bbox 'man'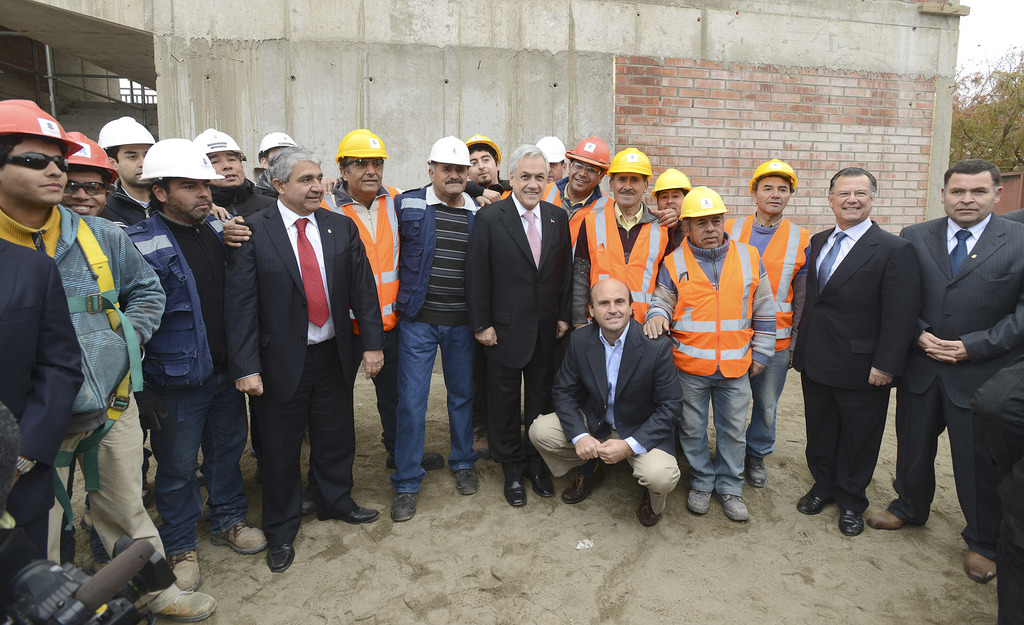
bbox(0, 97, 219, 613)
